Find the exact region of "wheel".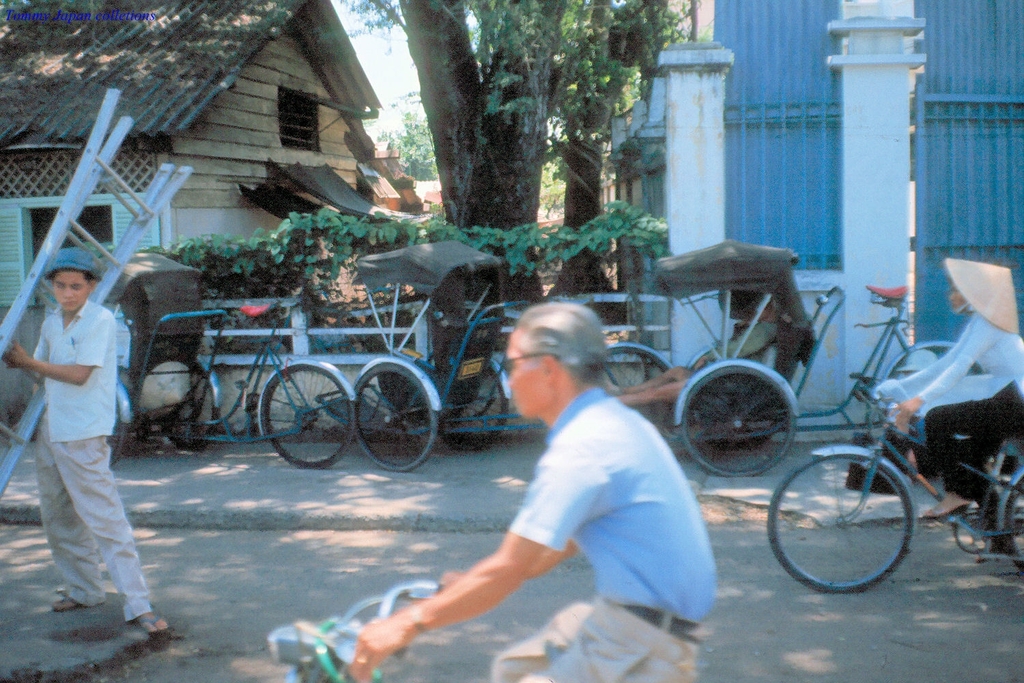
Exact region: <box>158,348,223,441</box>.
